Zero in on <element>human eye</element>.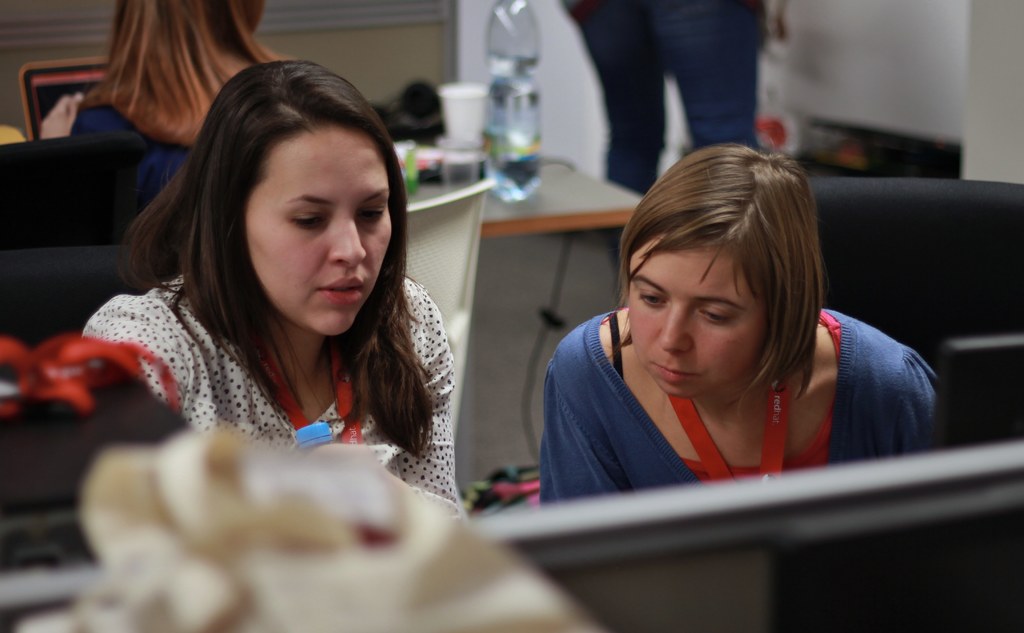
Zeroed in: detection(635, 286, 669, 309).
